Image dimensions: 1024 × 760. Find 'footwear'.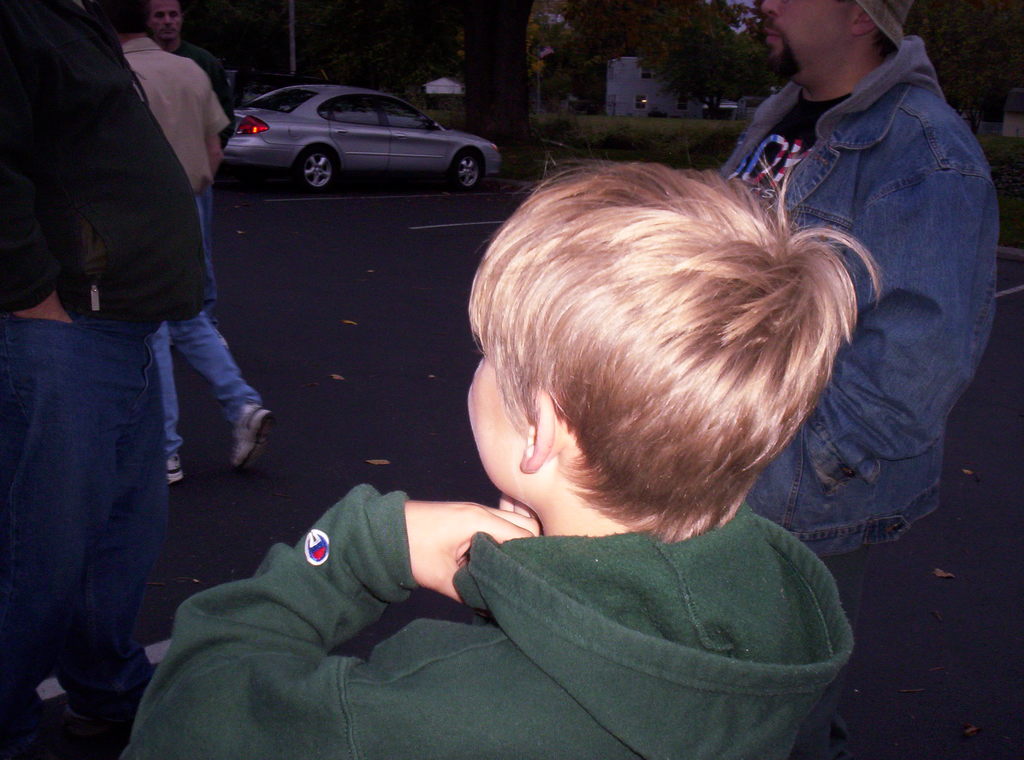
<region>163, 453, 187, 485</region>.
